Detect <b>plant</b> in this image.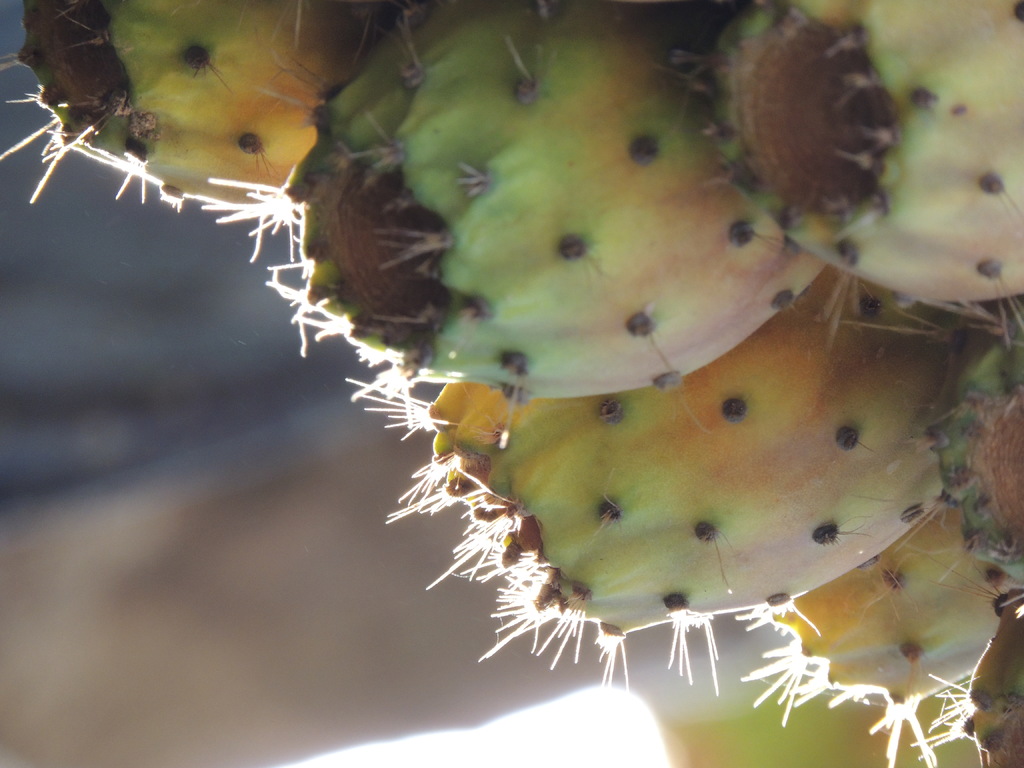
Detection: (0, 0, 1023, 767).
